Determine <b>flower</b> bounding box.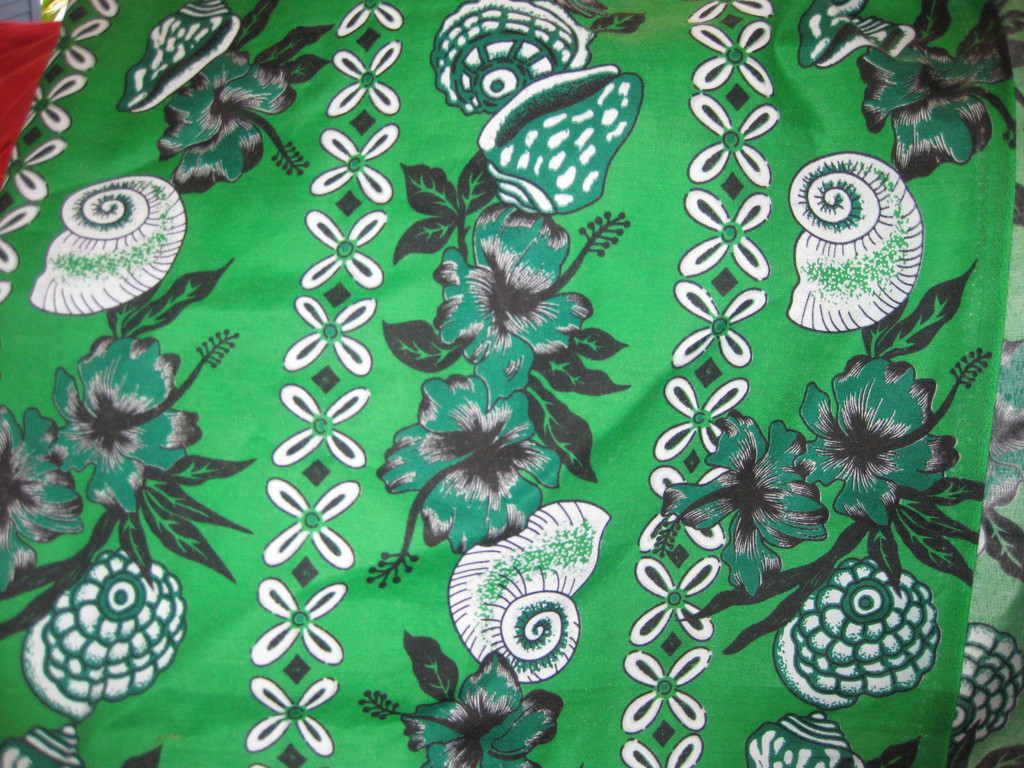
Determined: left=370, top=371, right=570, bottom=553.
